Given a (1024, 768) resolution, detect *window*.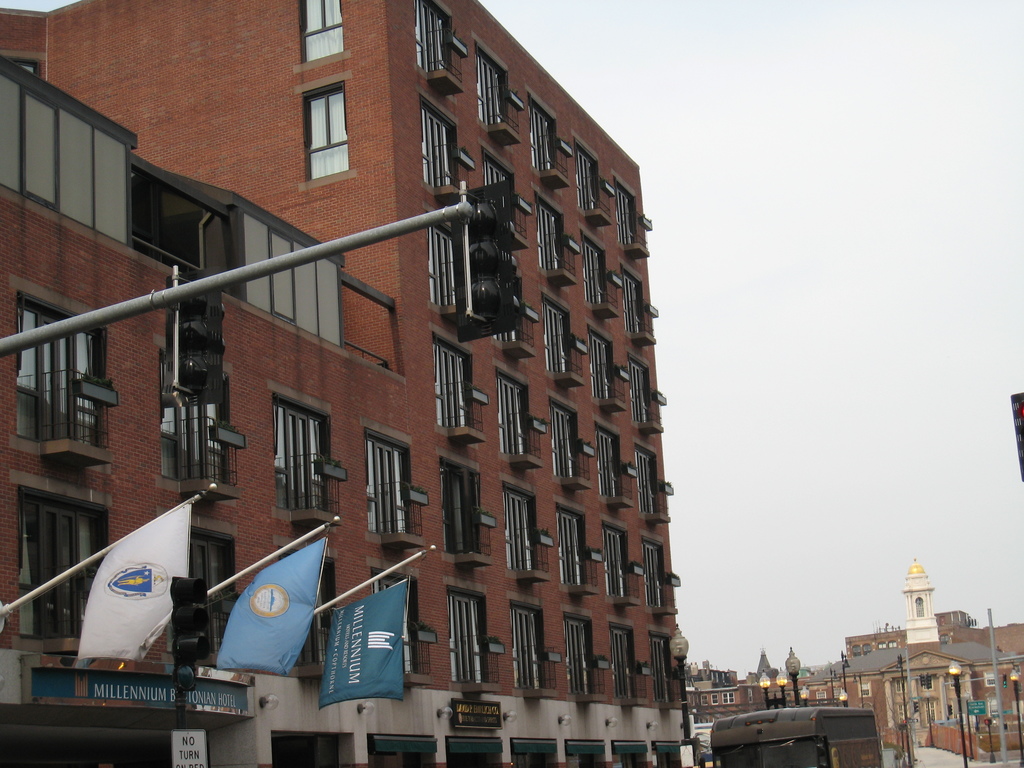
bbox=(372, 571, 429, 686).
